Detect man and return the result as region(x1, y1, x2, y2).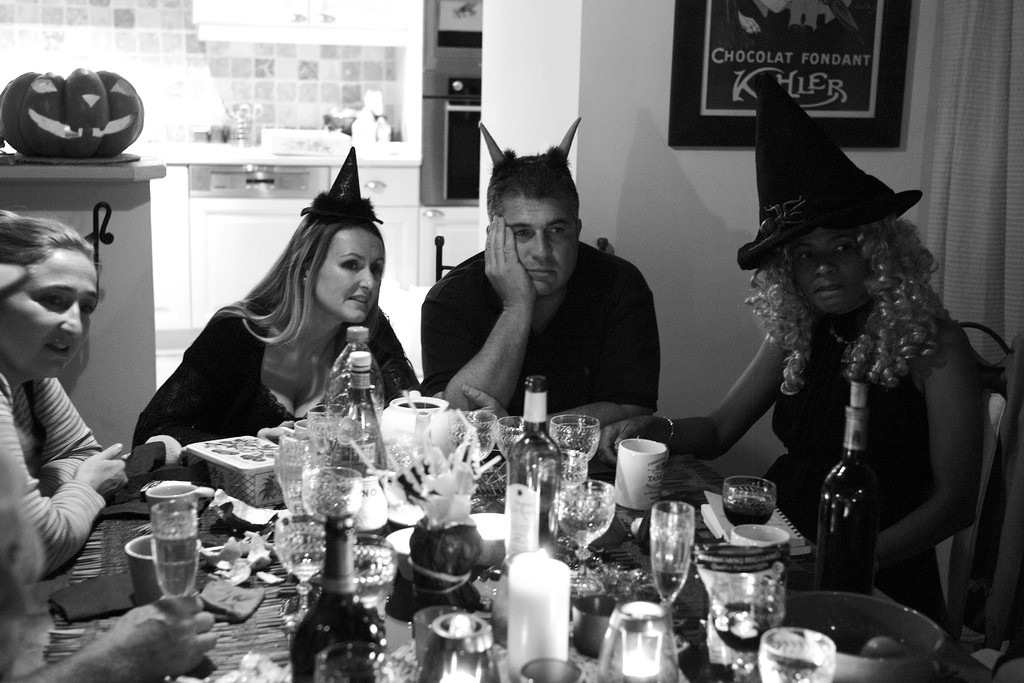
region(412, 151, 687, 442).
